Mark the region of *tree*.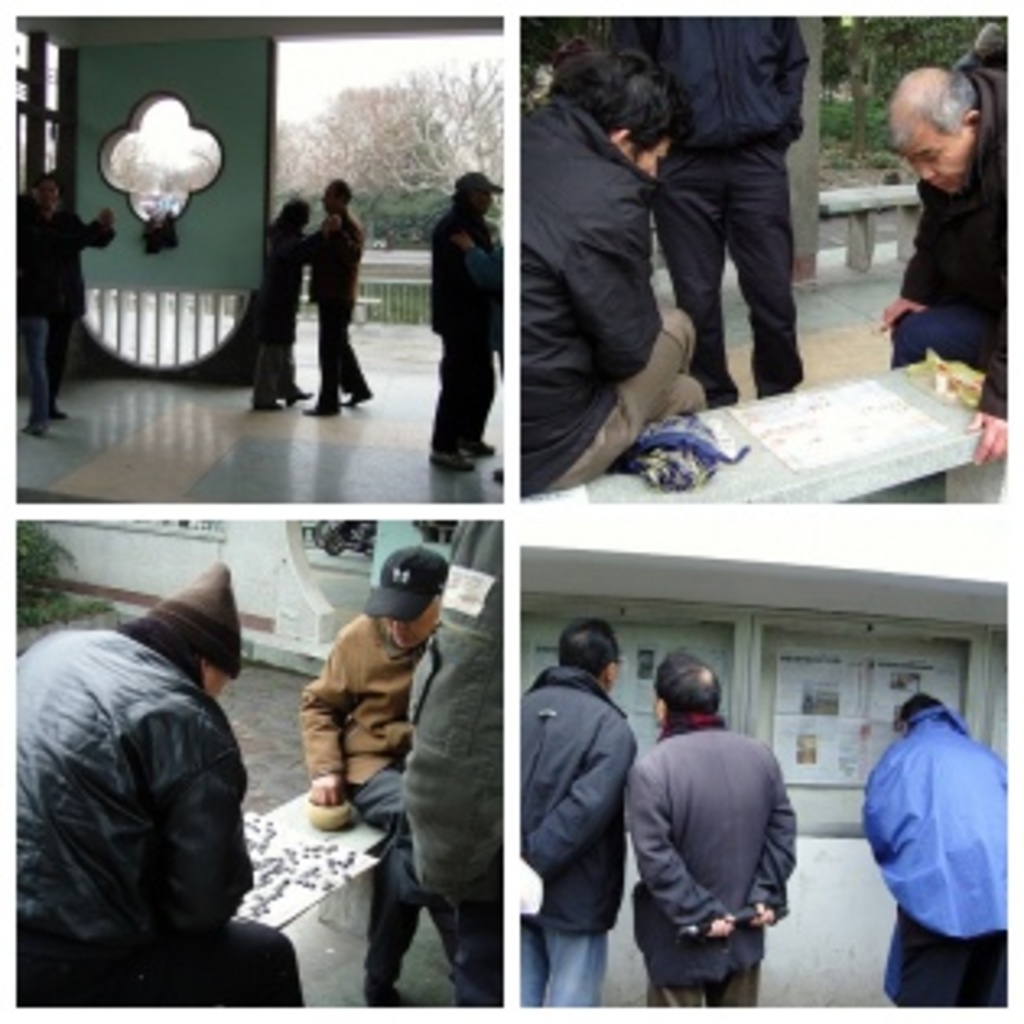
Region: select_region(819, 7, 965, 153).
